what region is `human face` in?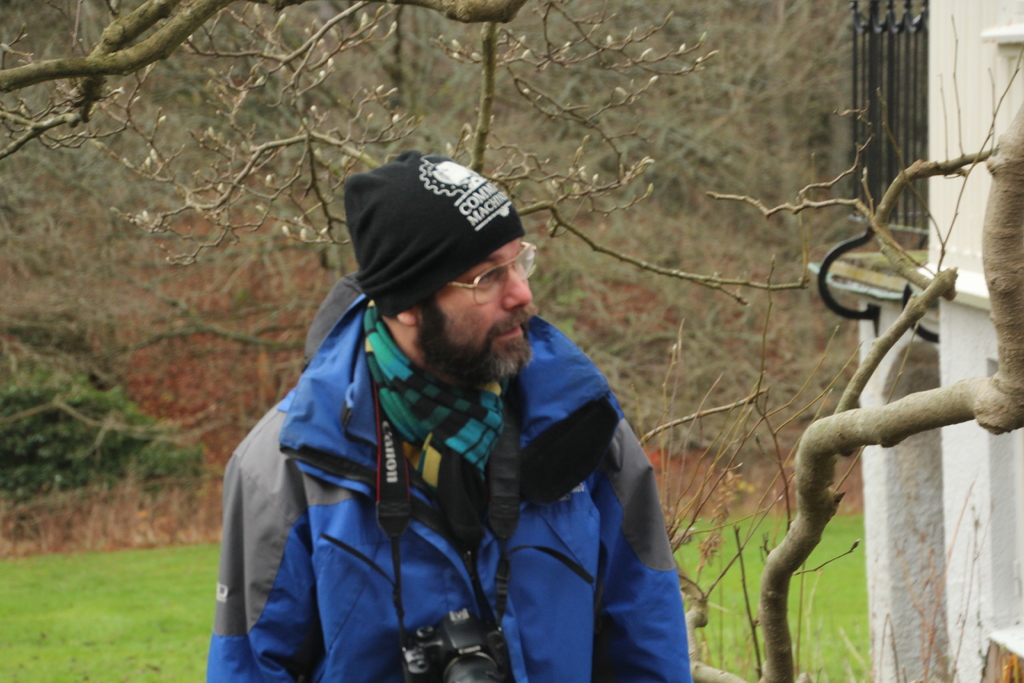
(left=419, top=245, right=532, bottom=374).
